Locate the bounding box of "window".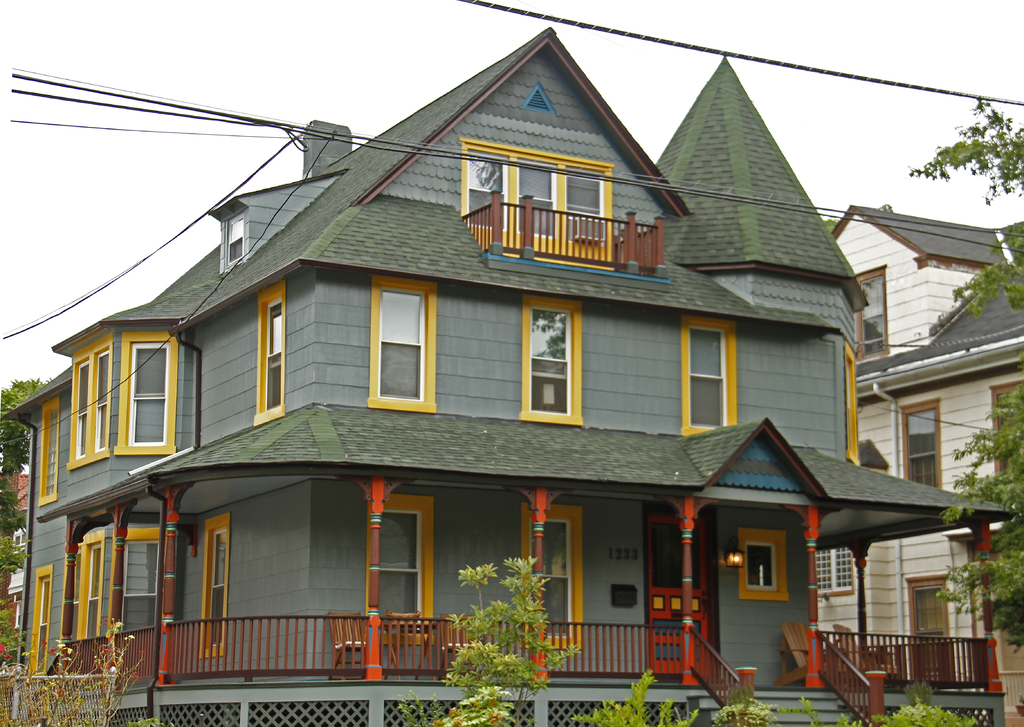
Bounding box: (198,509,229,660).
